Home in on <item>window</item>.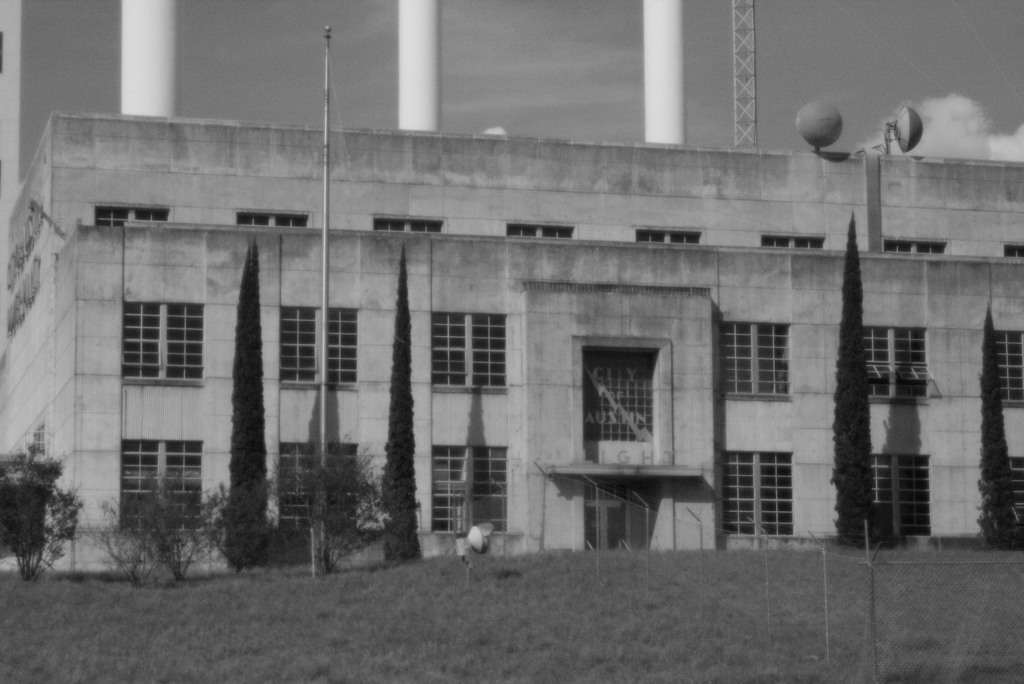
Homed in at box(588, 349, 662, 468).
